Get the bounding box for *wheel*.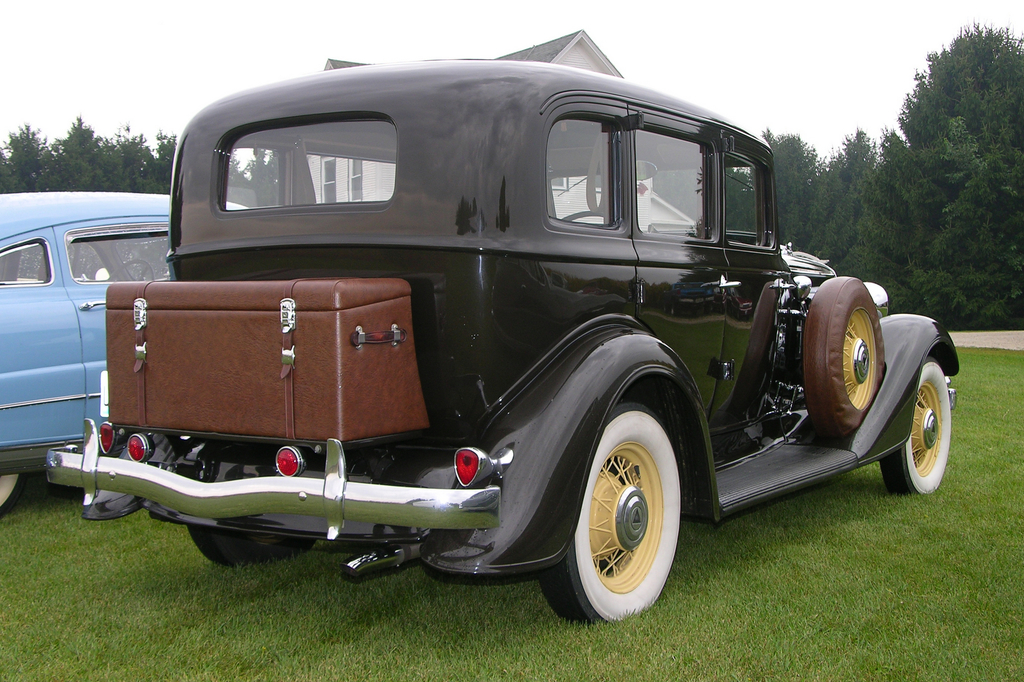
rect(538, 388, 689, 635).
